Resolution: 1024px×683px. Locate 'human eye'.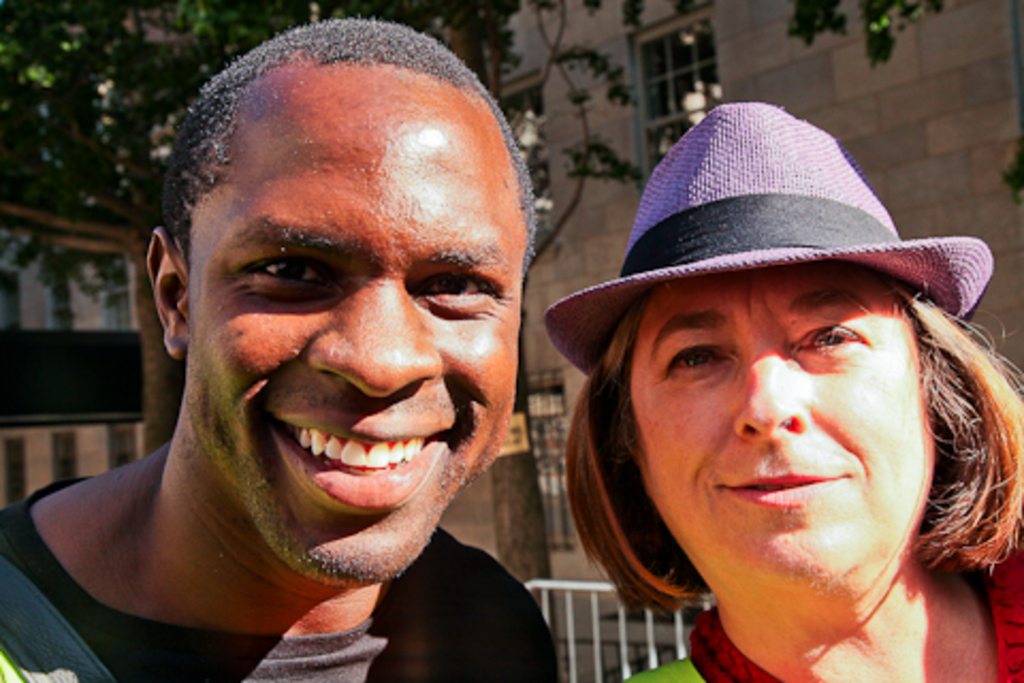
{"x1": 228, "y1": 239, "x2": 322, "y2": 305}.
